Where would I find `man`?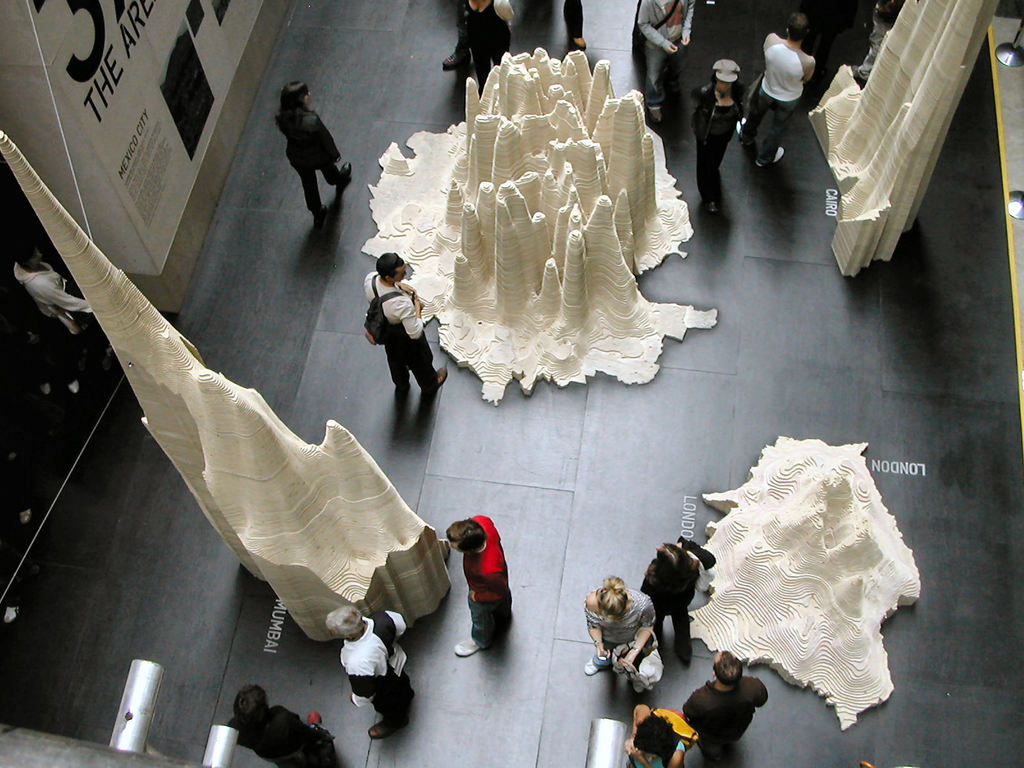
At [321, 605, 415, 742].
